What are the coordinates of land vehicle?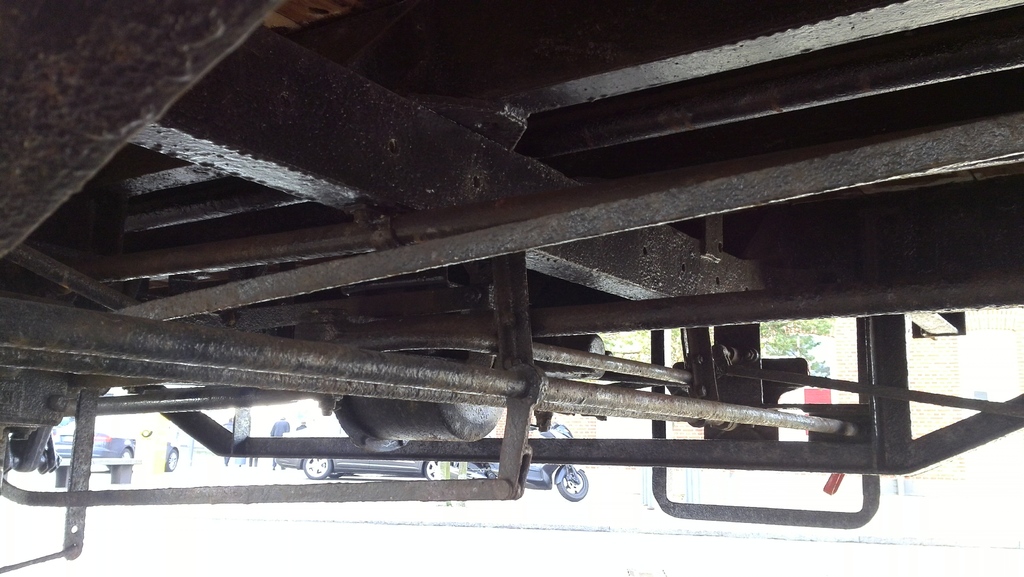
pyautogui.locateOnScreen(274, 417, 452, 482).
